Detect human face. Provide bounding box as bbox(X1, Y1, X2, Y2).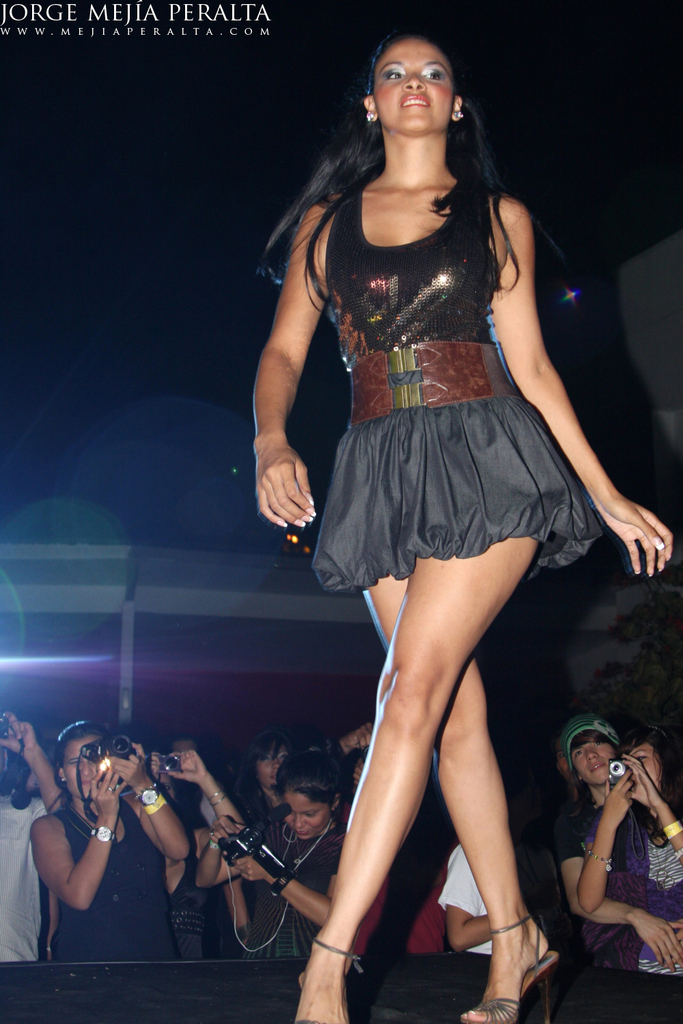
bbox(572, 740, 617, 784).
